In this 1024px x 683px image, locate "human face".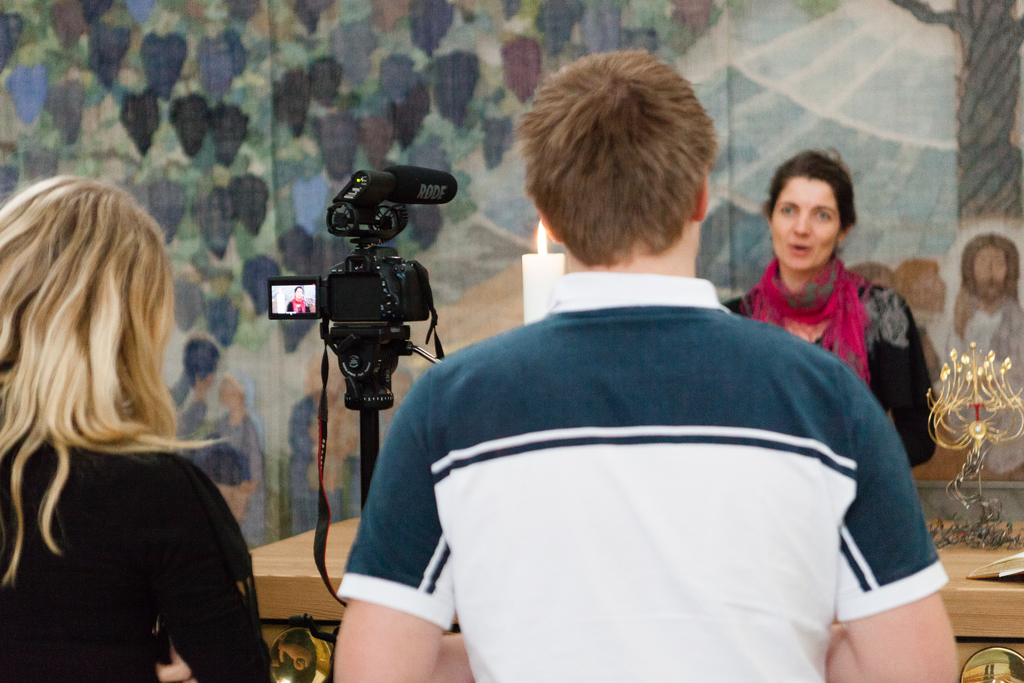
Bounding box: BBox(775, 176, 843, 268).
